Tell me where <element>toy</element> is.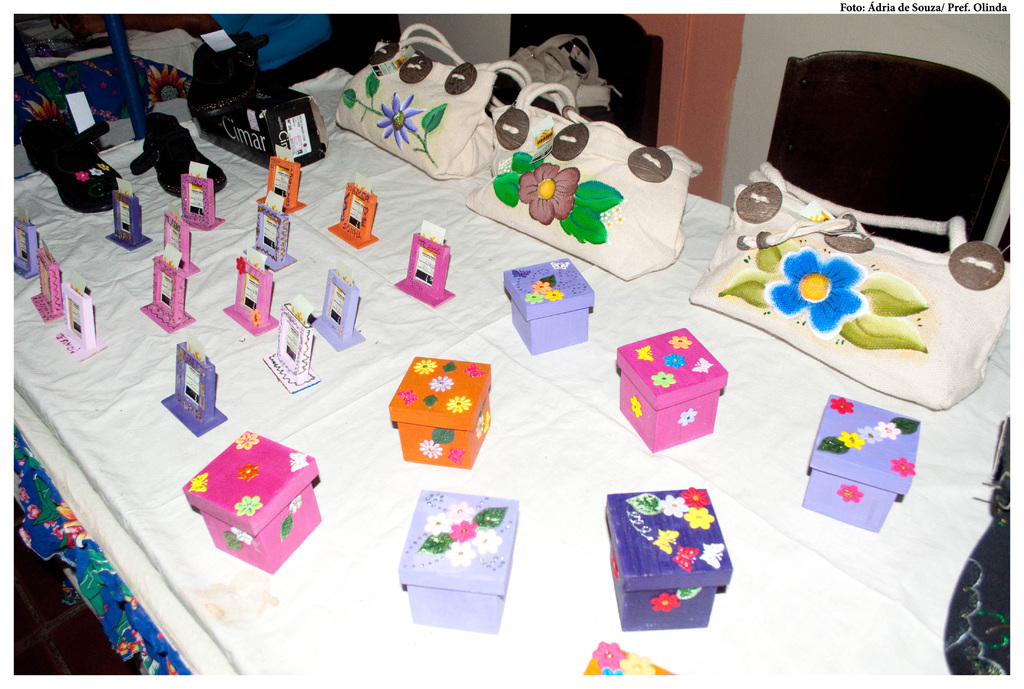
<element>toy</element> is at [602,486,732,633].
